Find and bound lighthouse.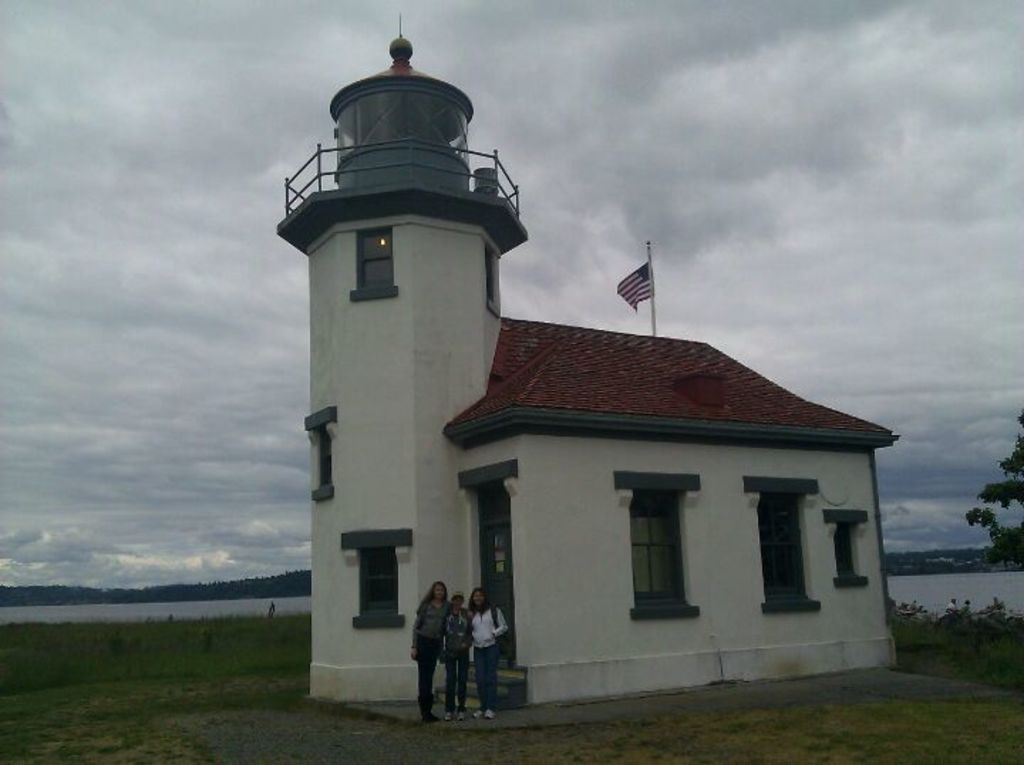
Bound: crop(274, 13, 529, 700).
